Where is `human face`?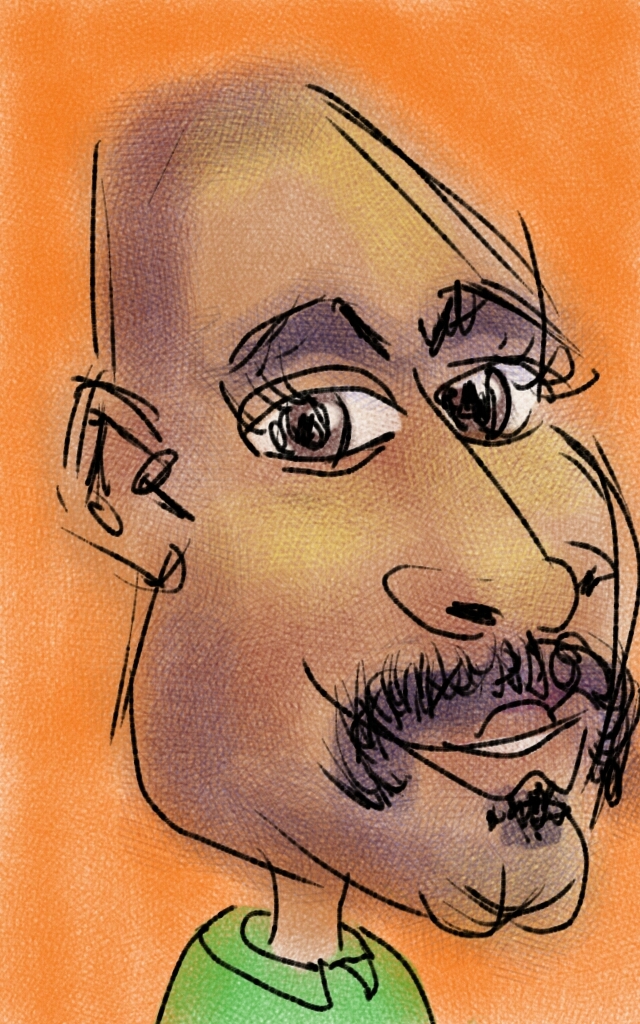
select_region(176, 114, 639, 942).
